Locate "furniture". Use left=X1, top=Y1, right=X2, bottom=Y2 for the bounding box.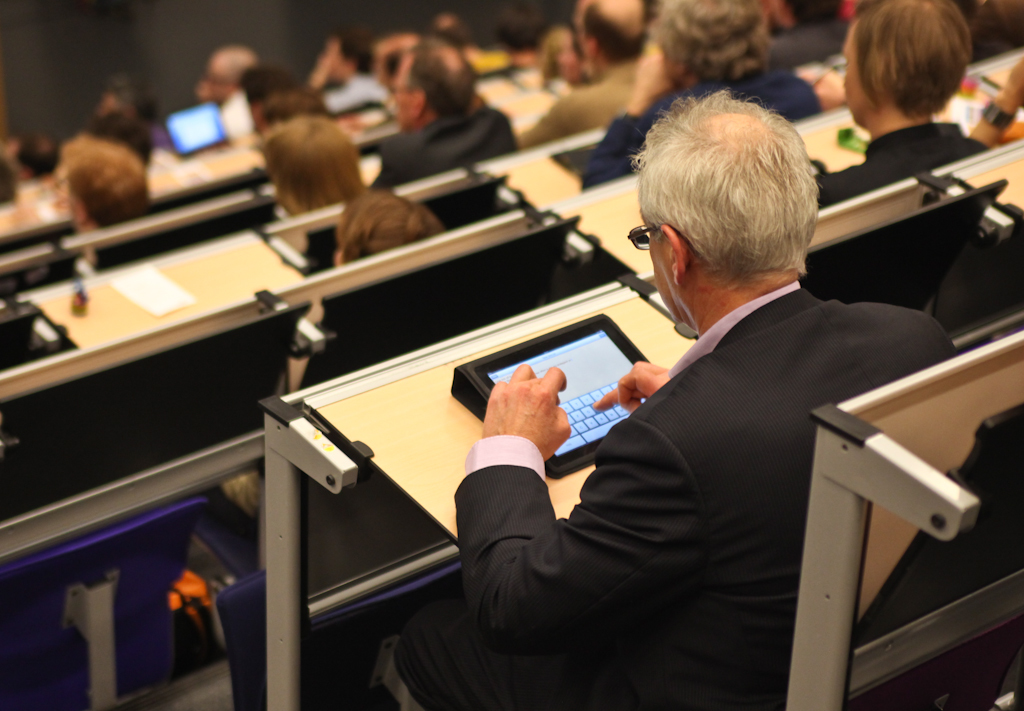
left=0, top=63, right=574, bottom=296.
